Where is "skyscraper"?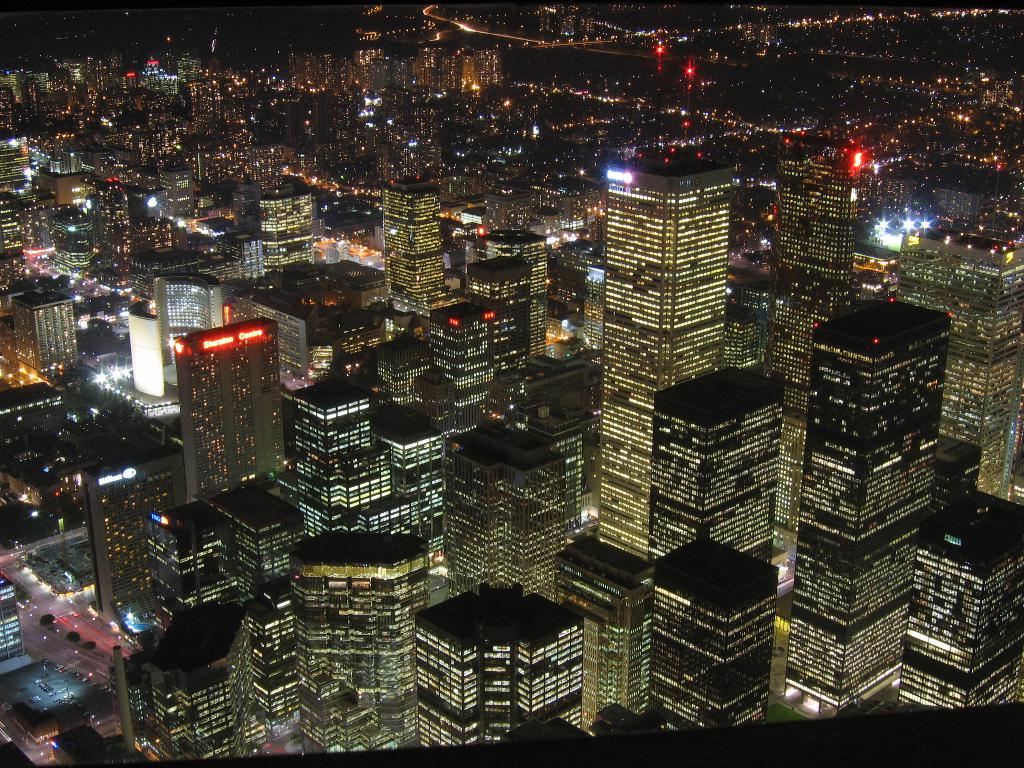
[left=12, top=289, right=74, bottom=358].
